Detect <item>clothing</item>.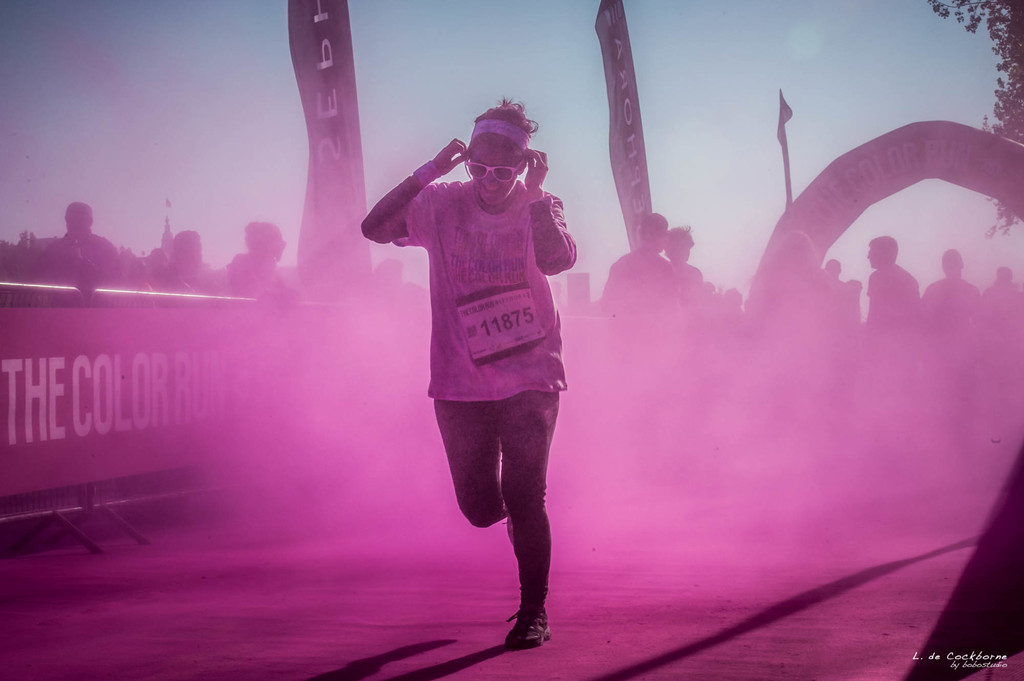
Detected at l=877, t=242, r=906, b=439.
